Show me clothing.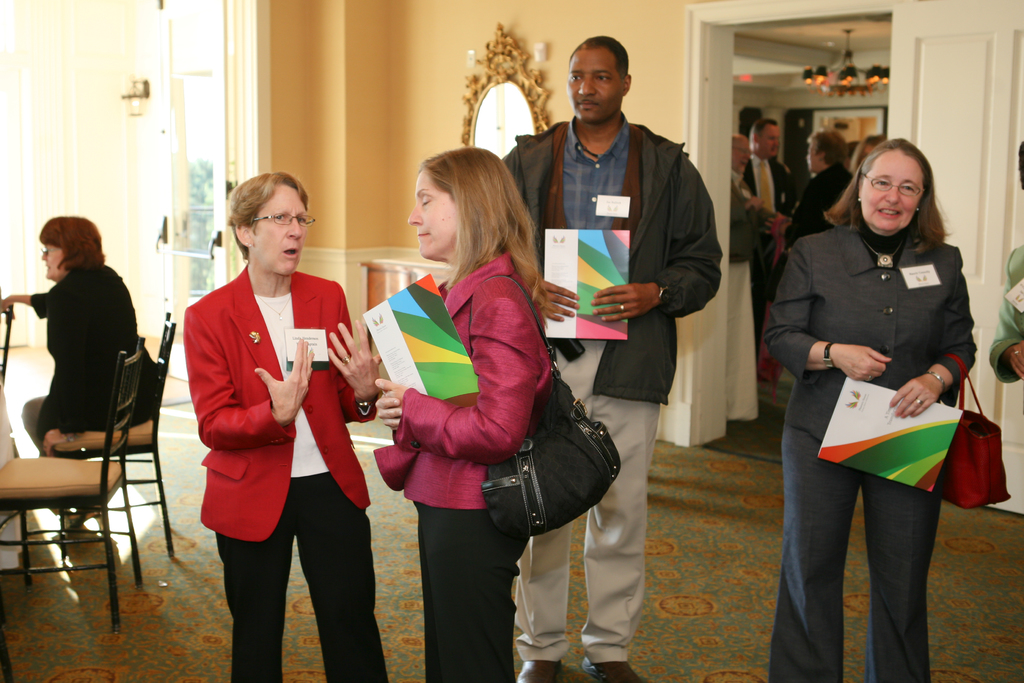
clothing is here: left=744, top=154, right=791, bottom=204.
